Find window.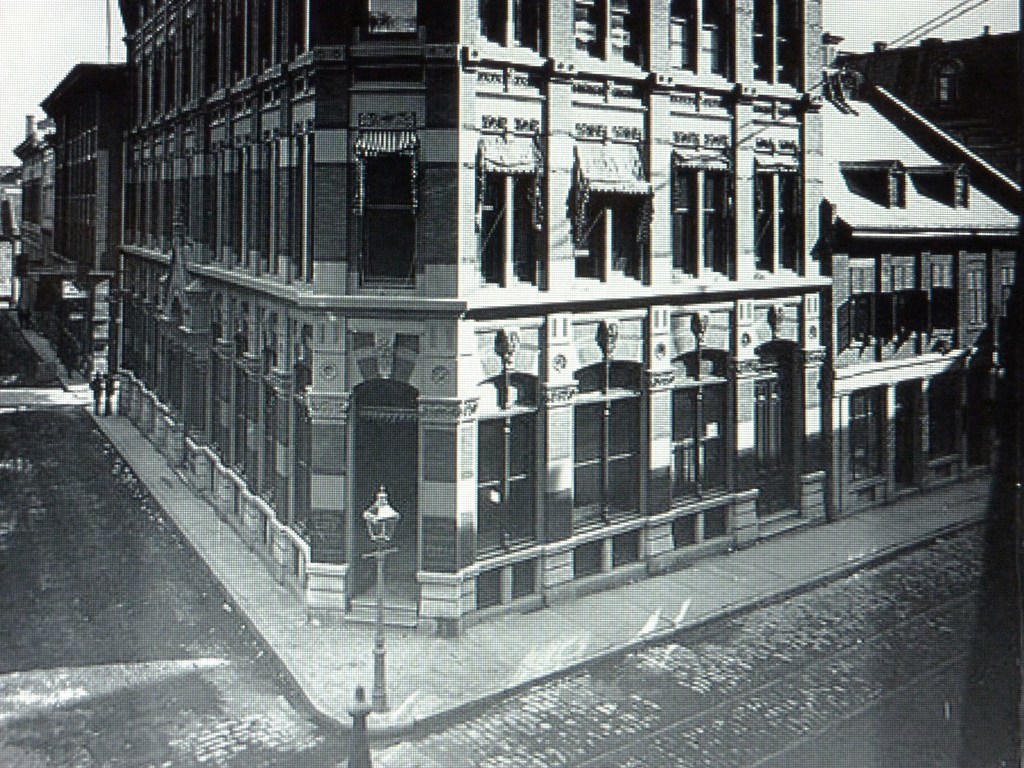
[755,0,808,88].
